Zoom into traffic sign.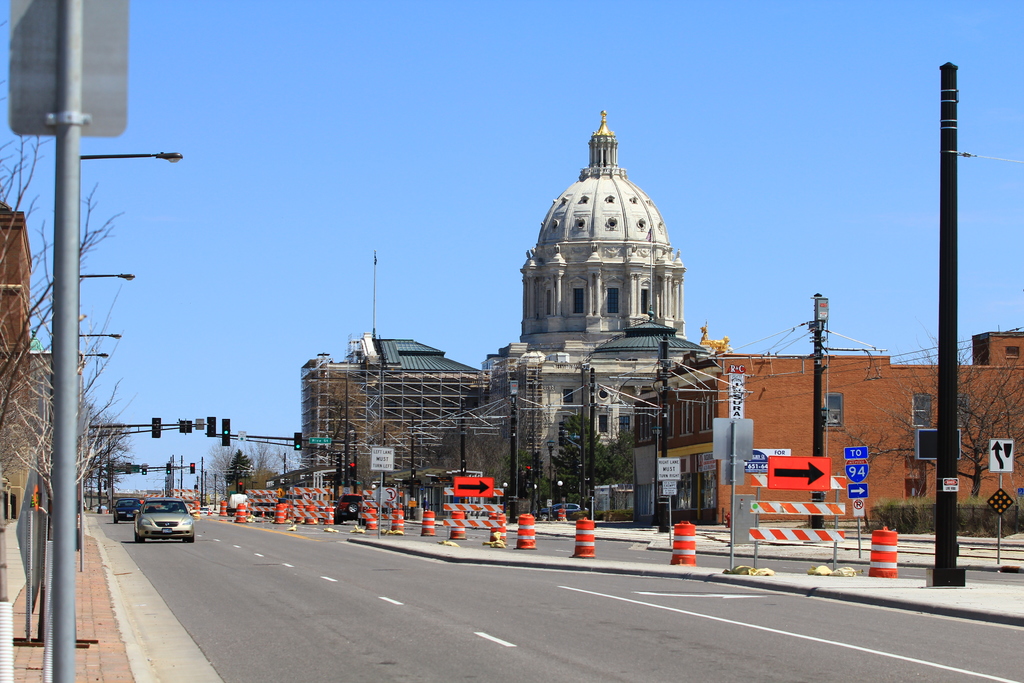
Zoom target: {"x1": 844, "y1": 446, "x2": 866, "y2": 461}.
